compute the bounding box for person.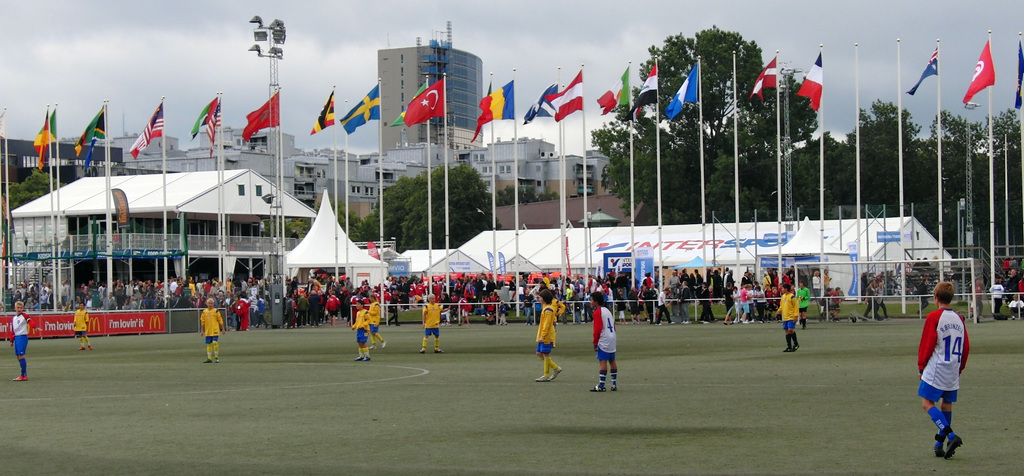
202,297,226,363.
